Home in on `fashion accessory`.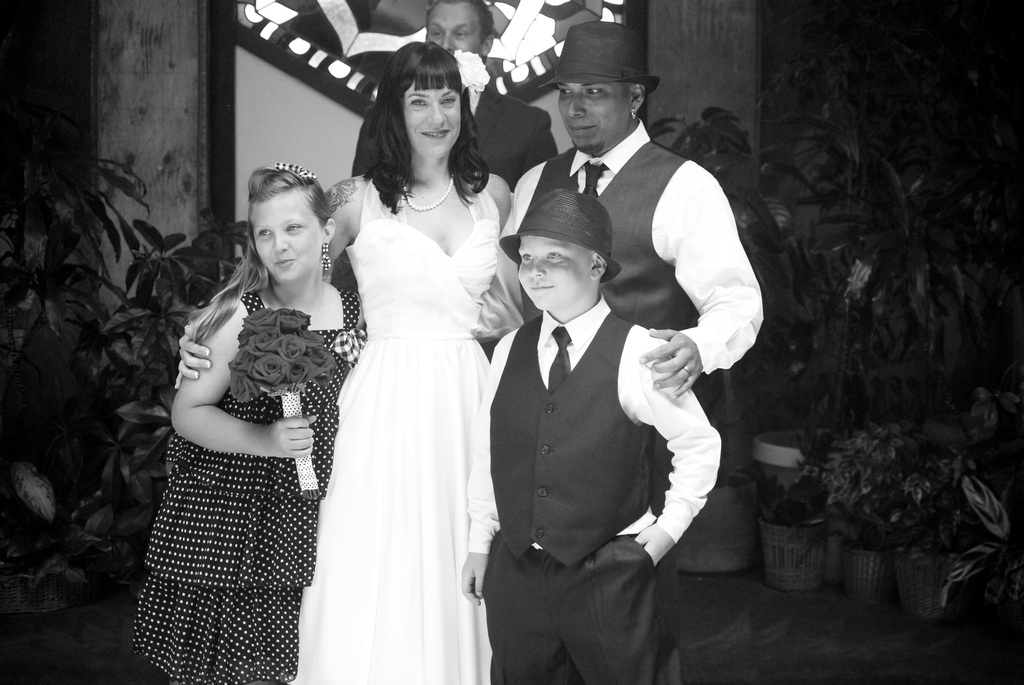
Homed in at region(535, 19, 661, 92).
